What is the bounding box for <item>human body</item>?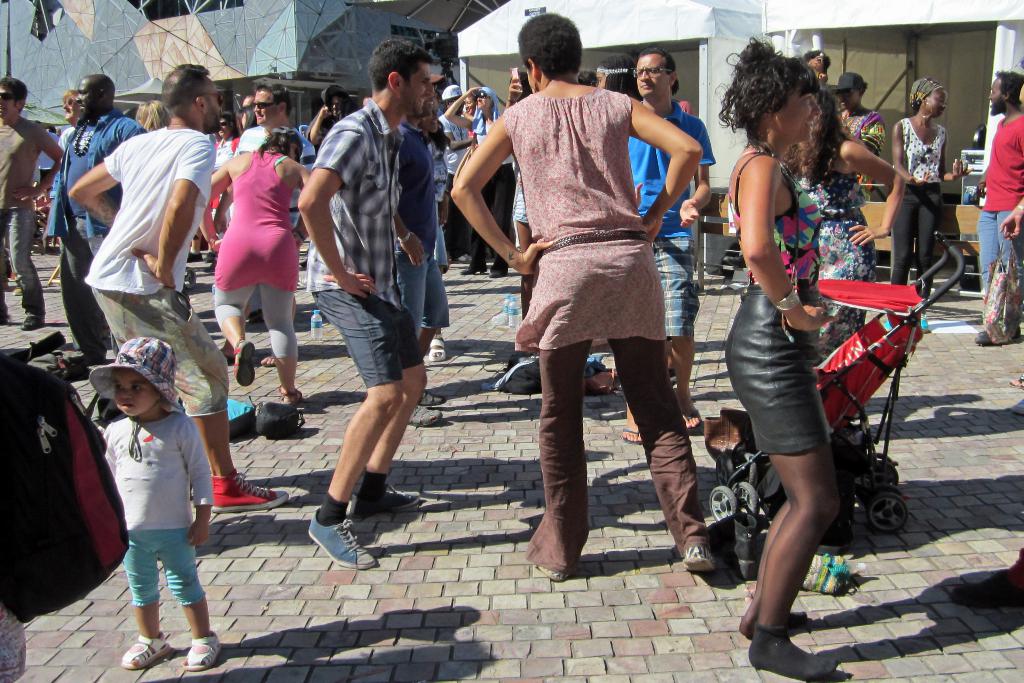
60, 67, 160, 363.
